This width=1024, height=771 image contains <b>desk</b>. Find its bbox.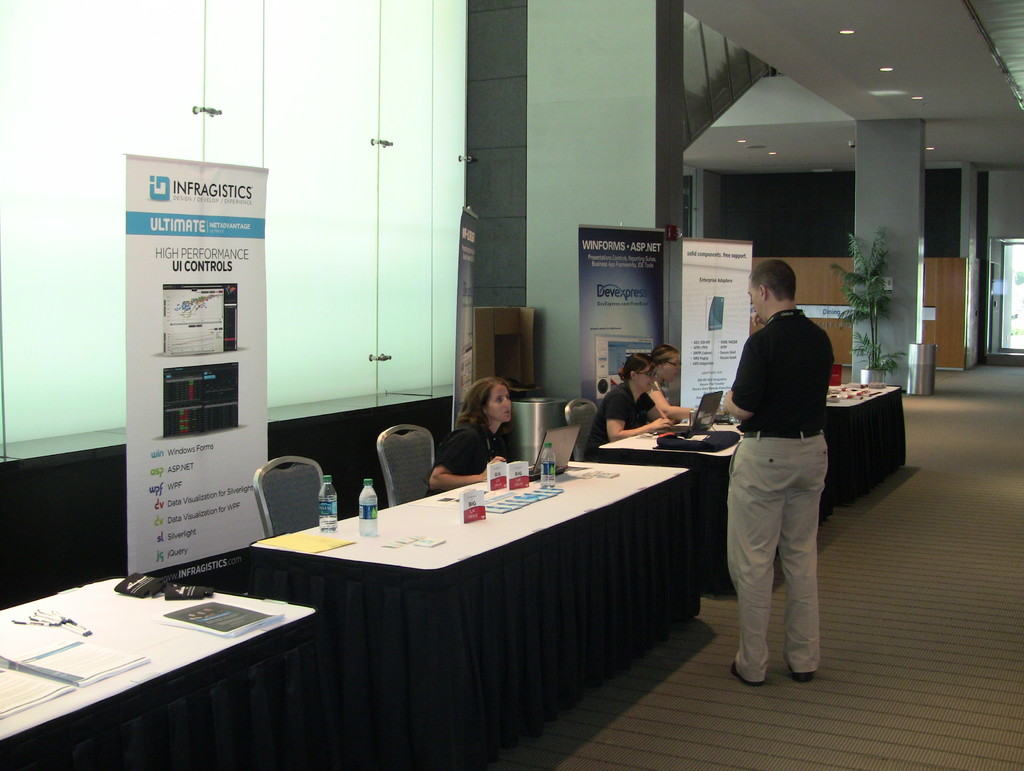
bbox(598, 421, 840, 599).
